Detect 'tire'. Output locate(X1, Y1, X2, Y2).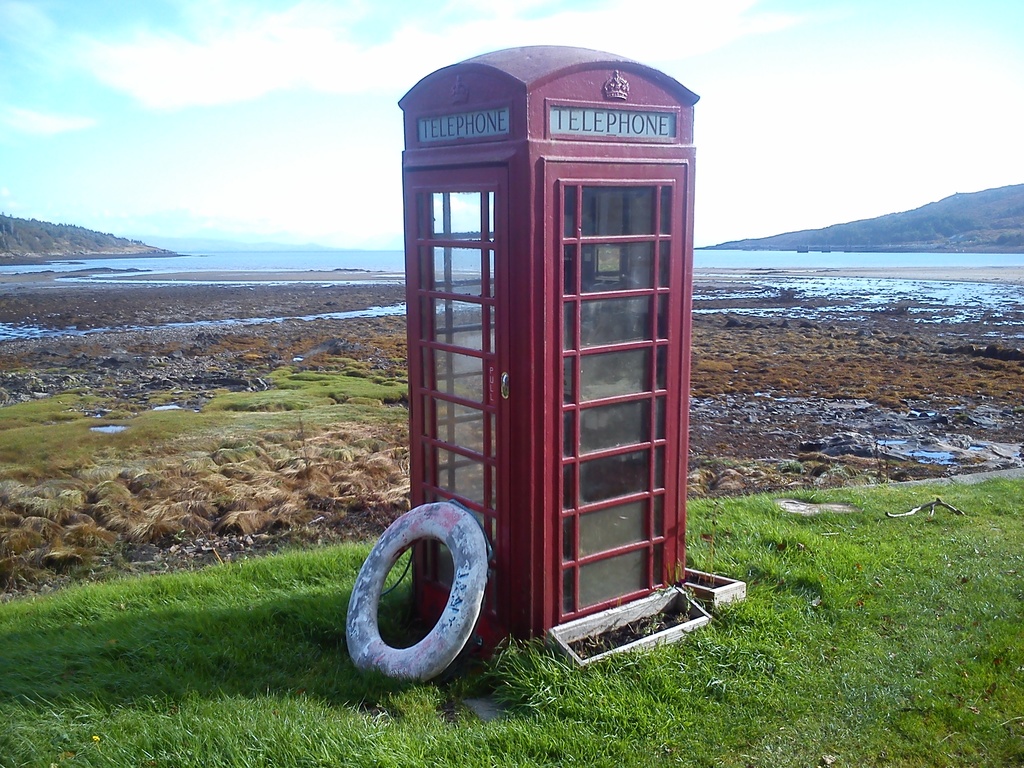
locate(346, 501, 486, 686).
